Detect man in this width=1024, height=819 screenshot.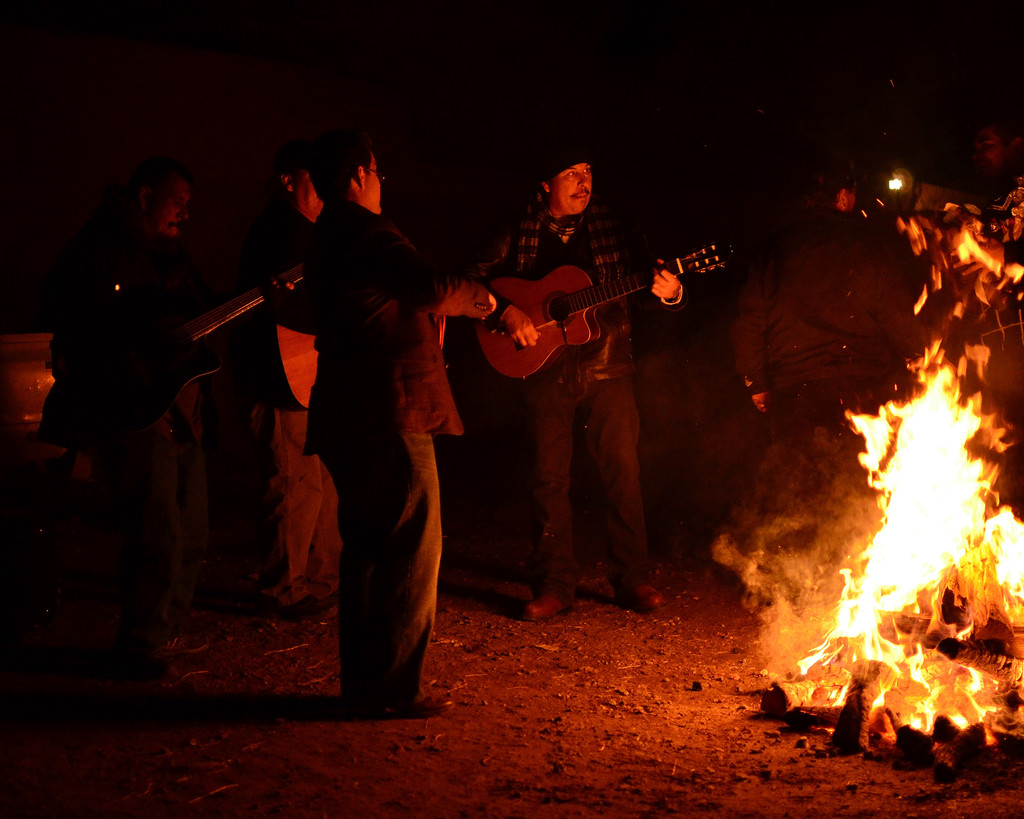
Detection: x1=233 y1=150 x2=326 y2=621.
